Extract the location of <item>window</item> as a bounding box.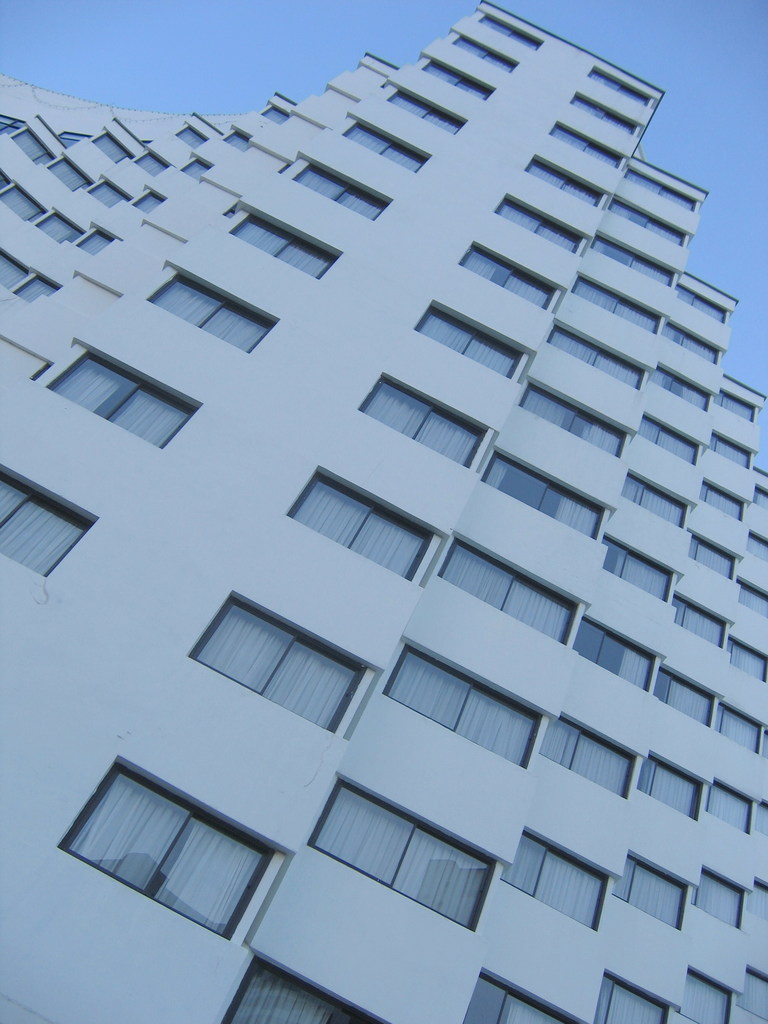
377,640,548,774.
